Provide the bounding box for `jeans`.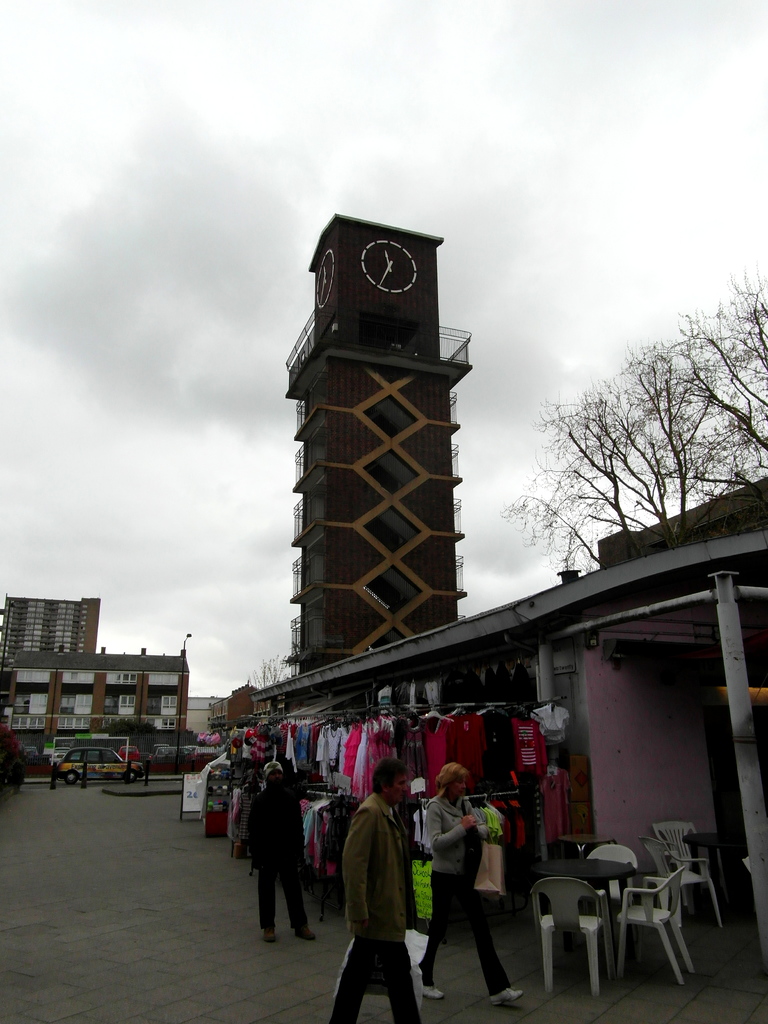
(257, 860, 312, 932).
